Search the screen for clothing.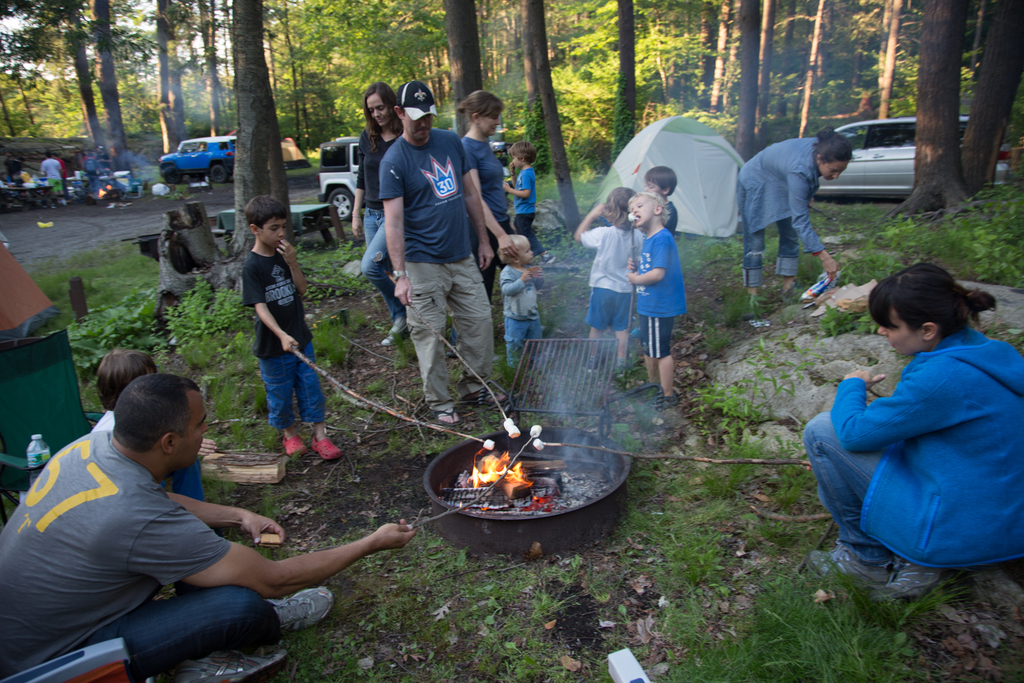
Found at (x1=74, y1=584, x2=280, y2=680).
